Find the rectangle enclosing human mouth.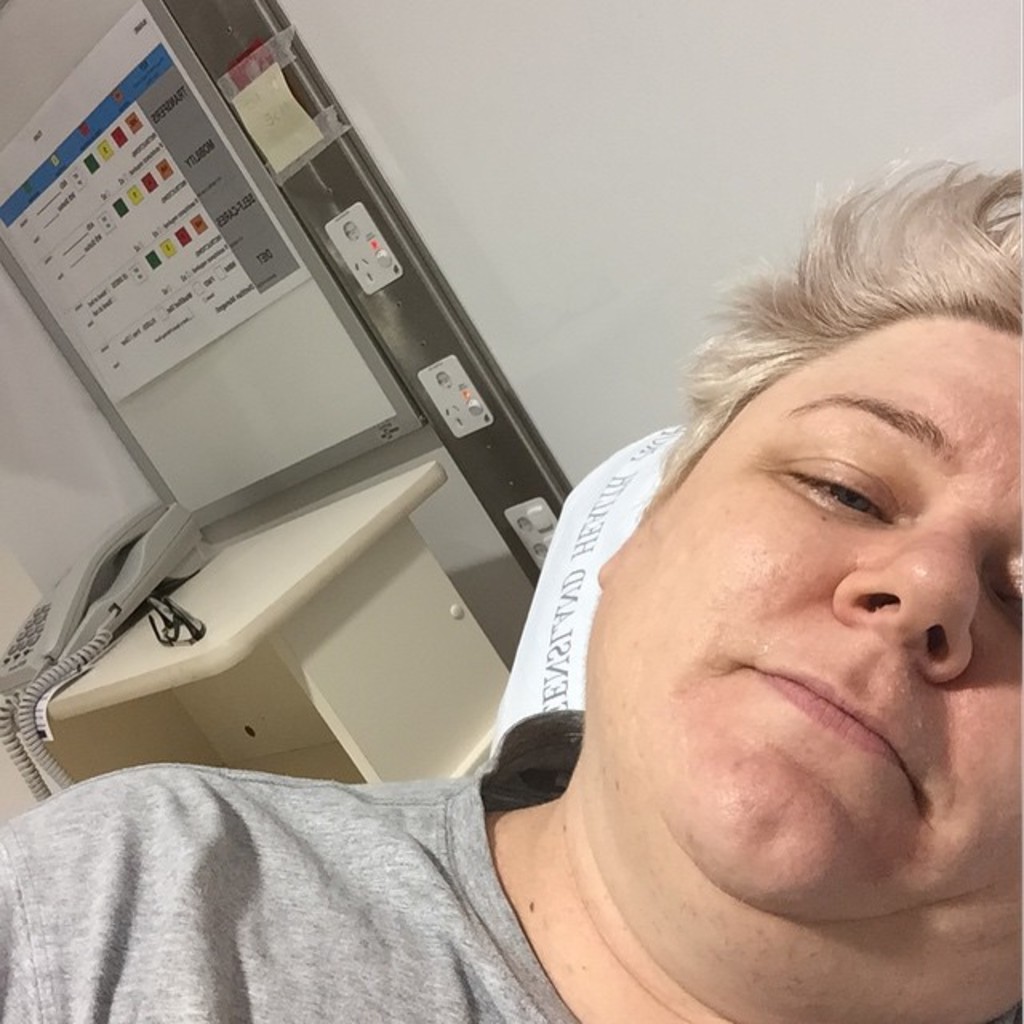
select_region(749, 664, 915, 795).
